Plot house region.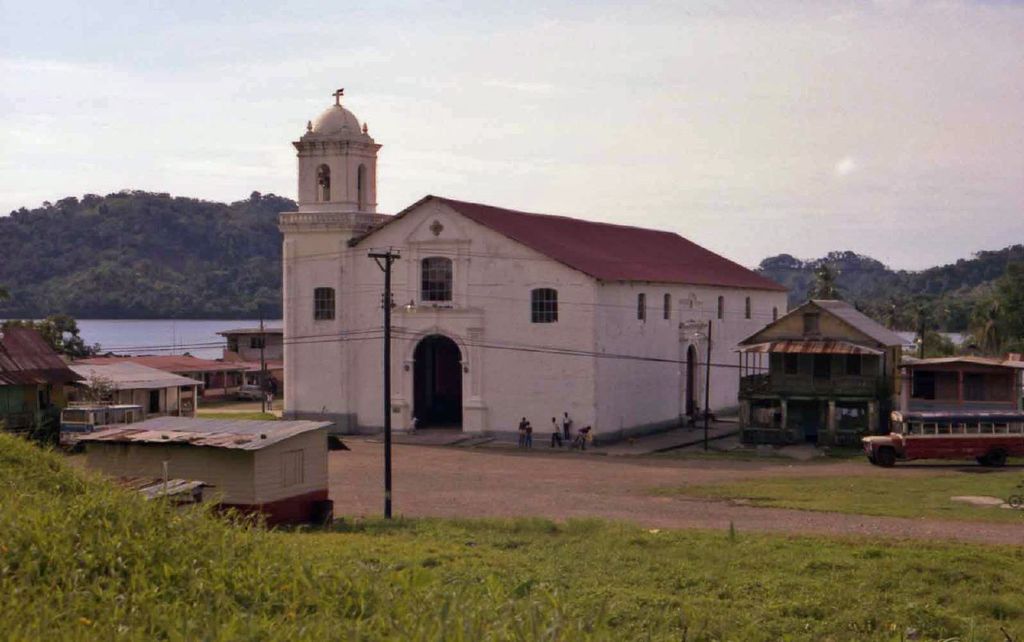
Plotted at <box>0,311,89,443</box>.
